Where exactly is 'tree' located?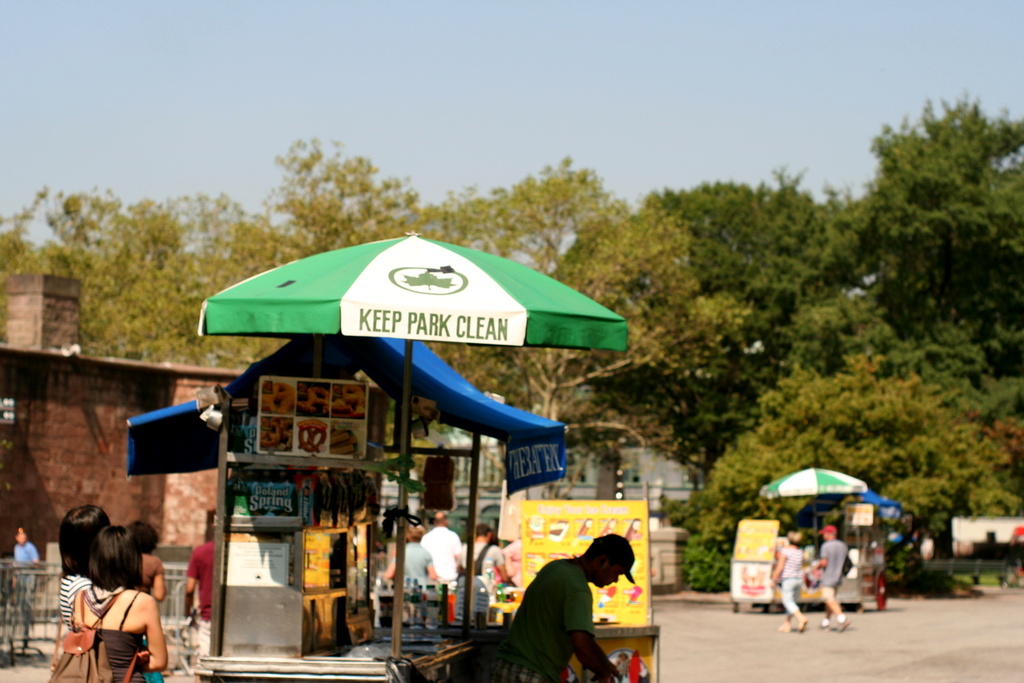
Its bounding box is 836, 75, 1023, 430.
